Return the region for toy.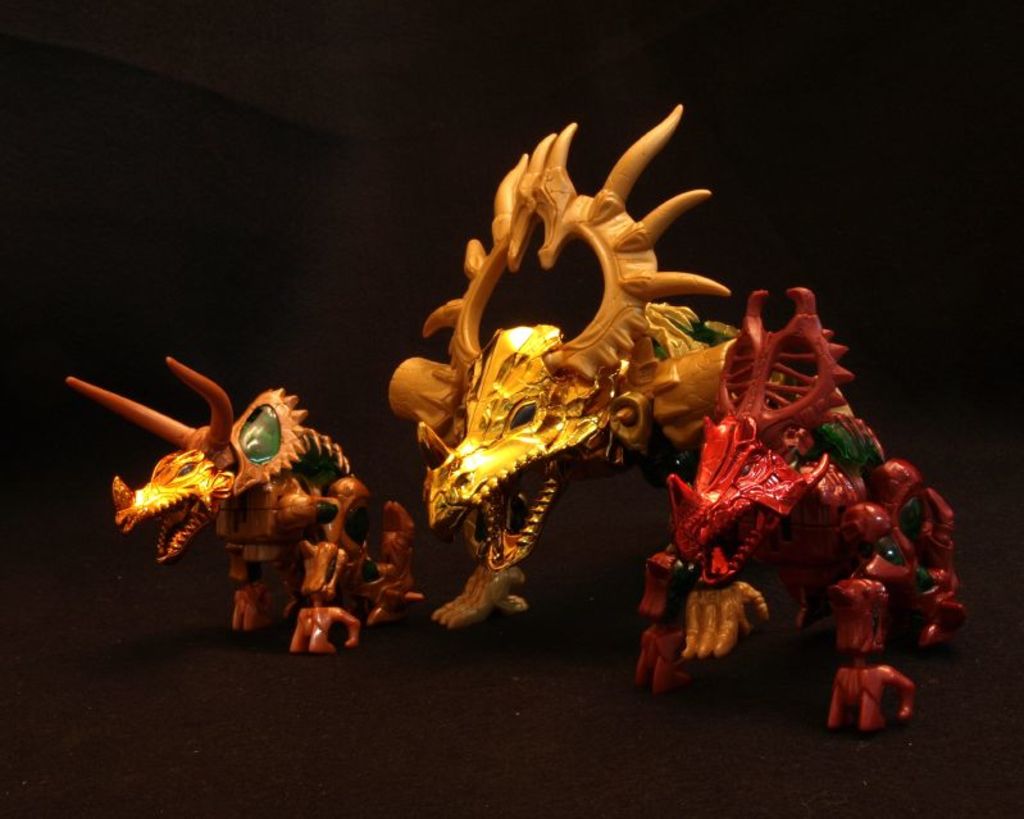
383, 99, 752, 647.
